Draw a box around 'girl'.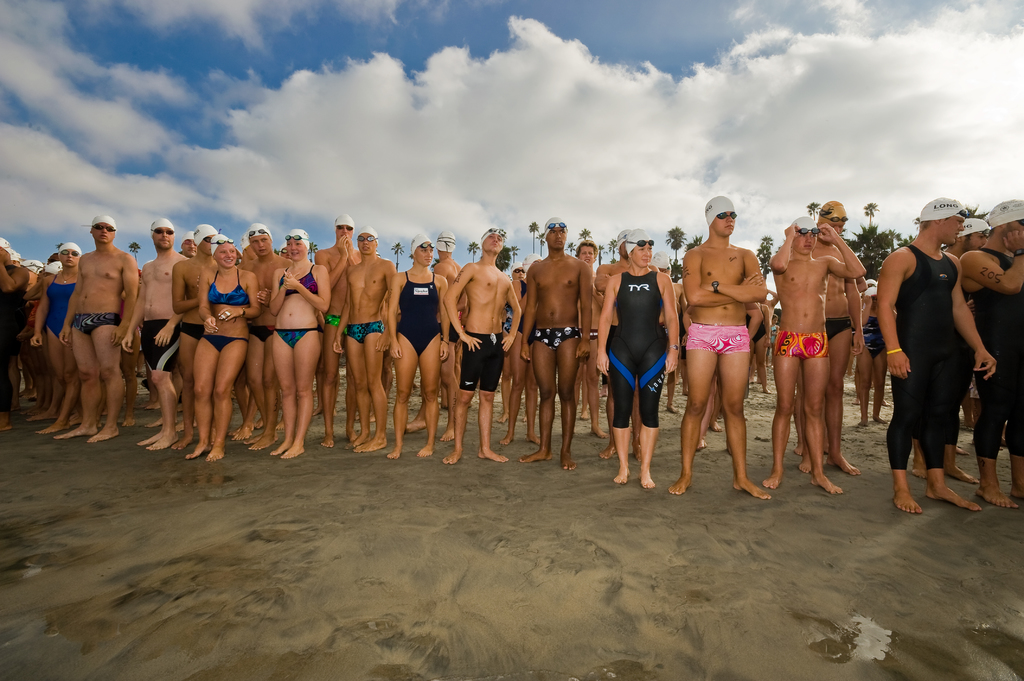
crop(193, 232, 264, 457).
